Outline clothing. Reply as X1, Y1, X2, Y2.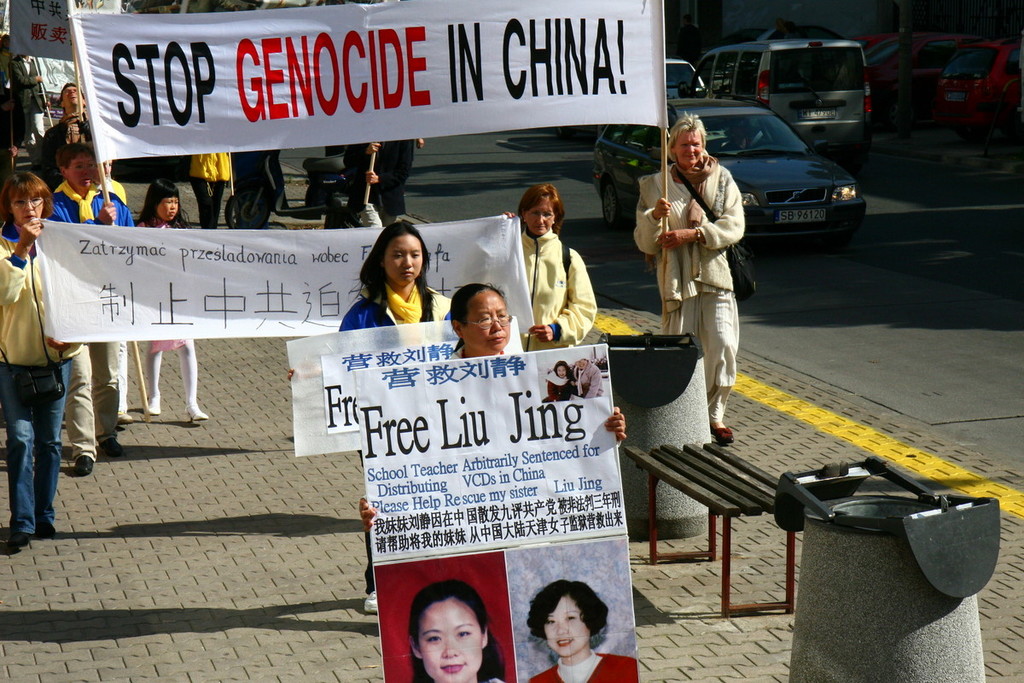
528, 645, 646, 682.
